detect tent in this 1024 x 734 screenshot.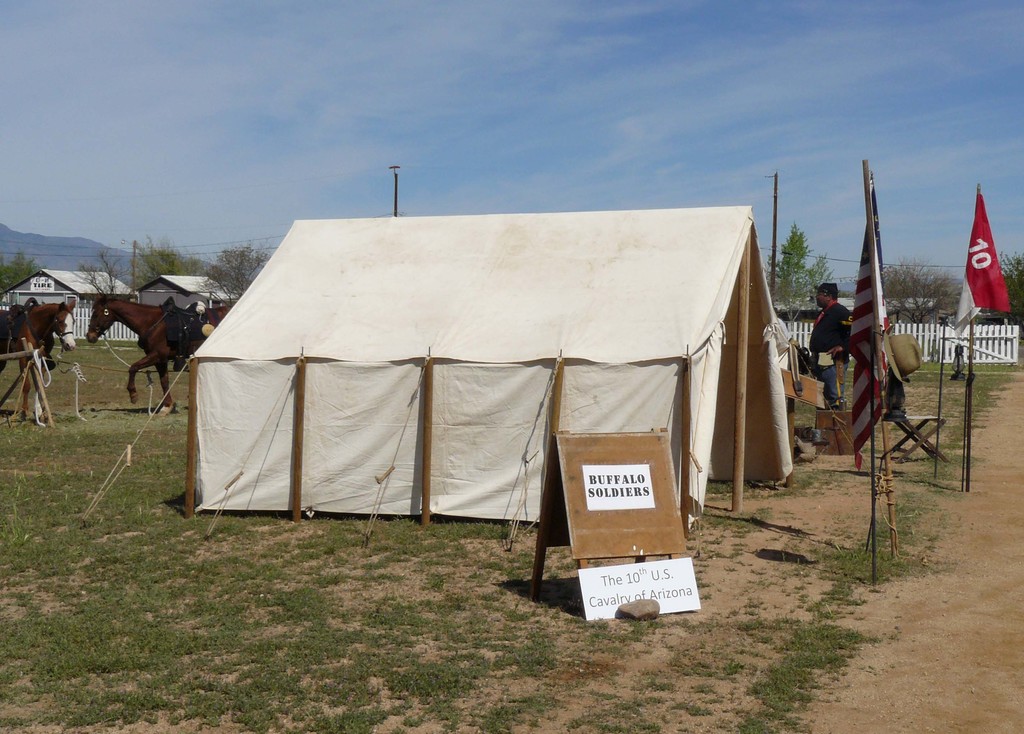
Detection: 183:205:804:591.
